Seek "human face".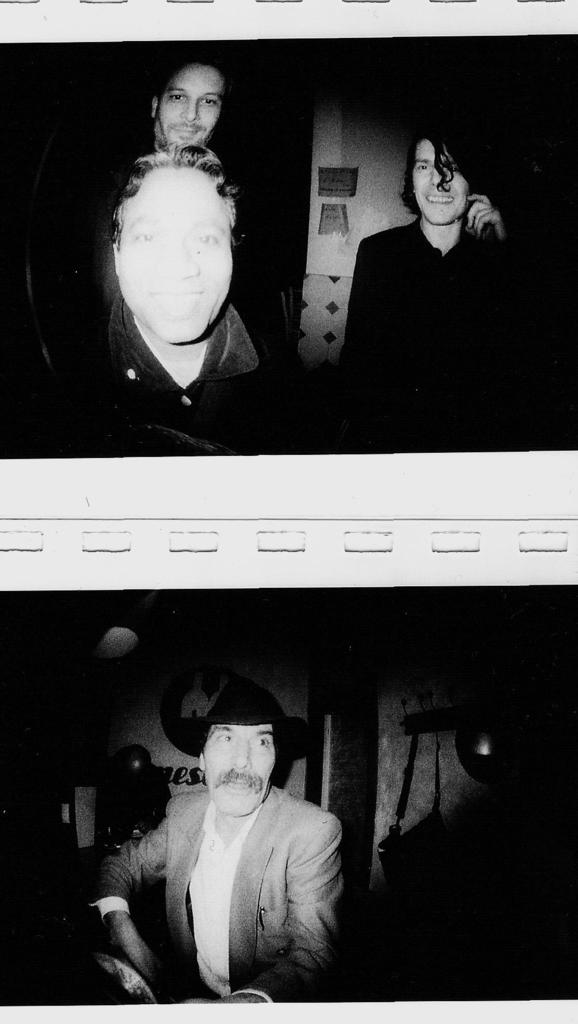
[209,724,280,815].
